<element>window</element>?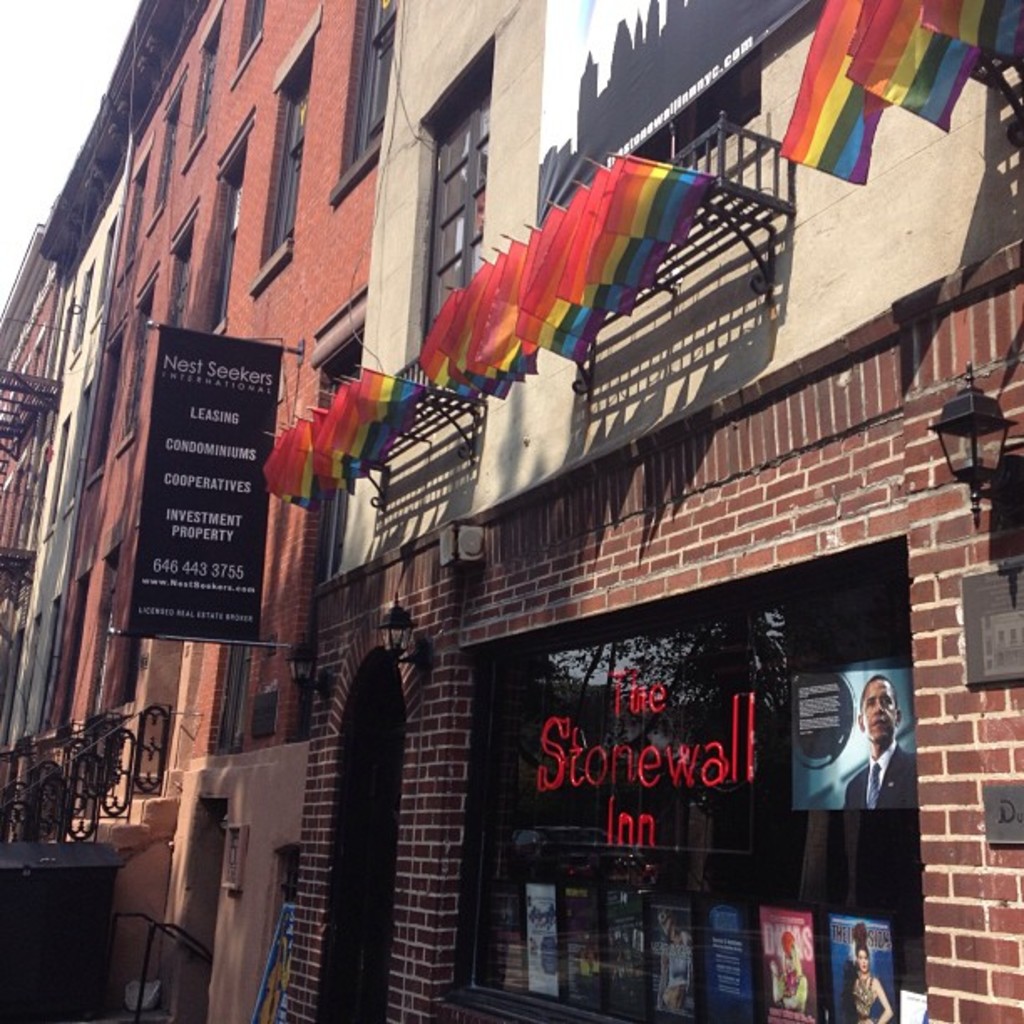
region(413, 94, 490, 353)
